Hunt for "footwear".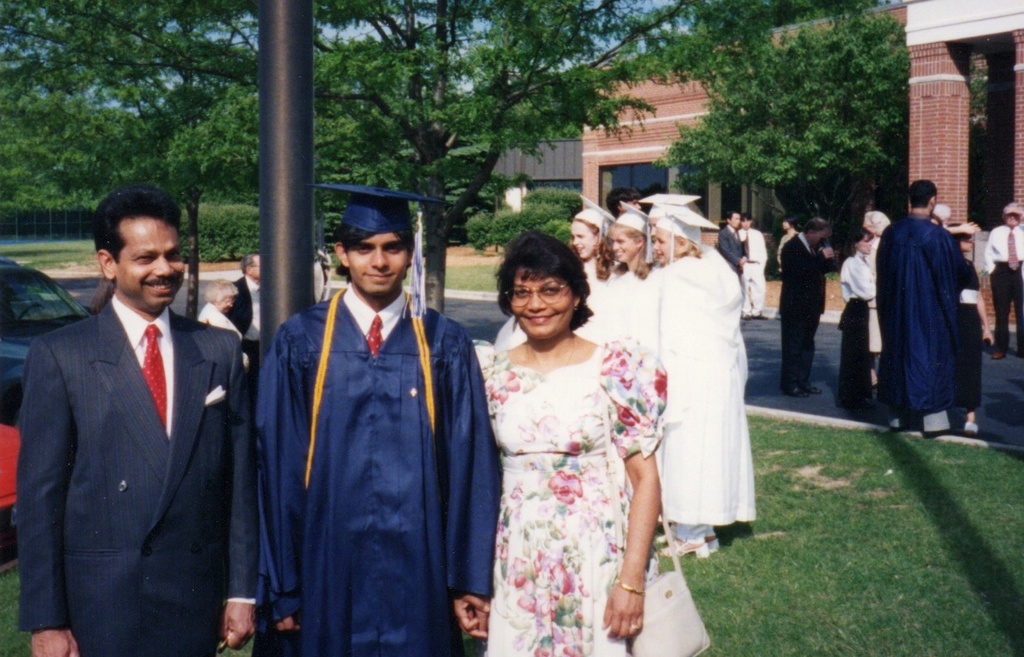
Hunted down at <region>657, 533, 703, 553</region>.
